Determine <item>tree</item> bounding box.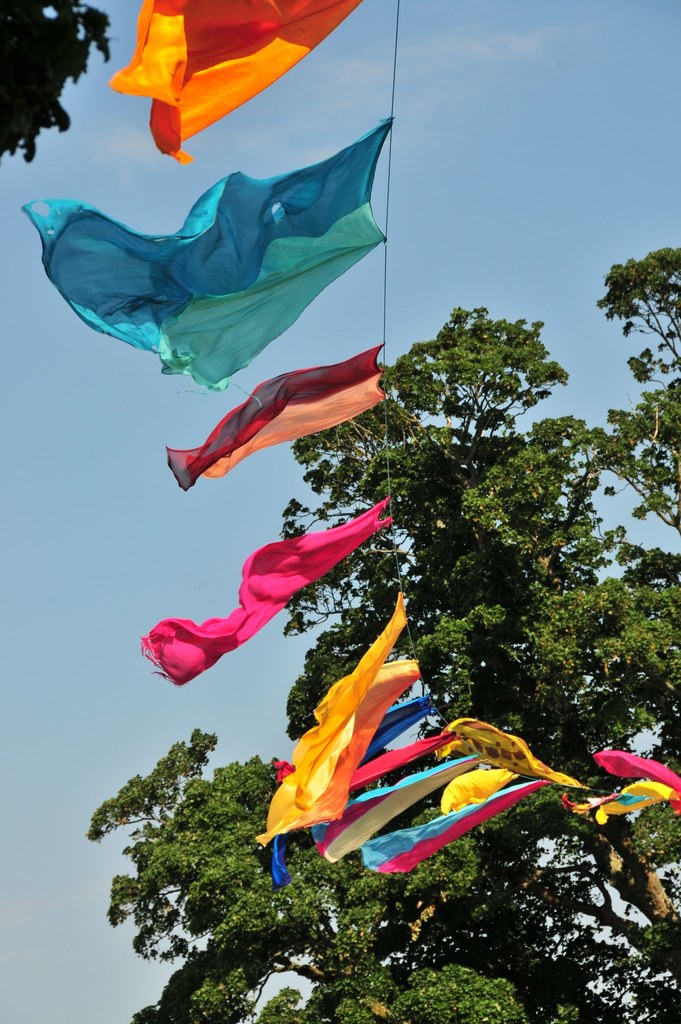
Determined: bbox=[0, 0, 110, 162].
